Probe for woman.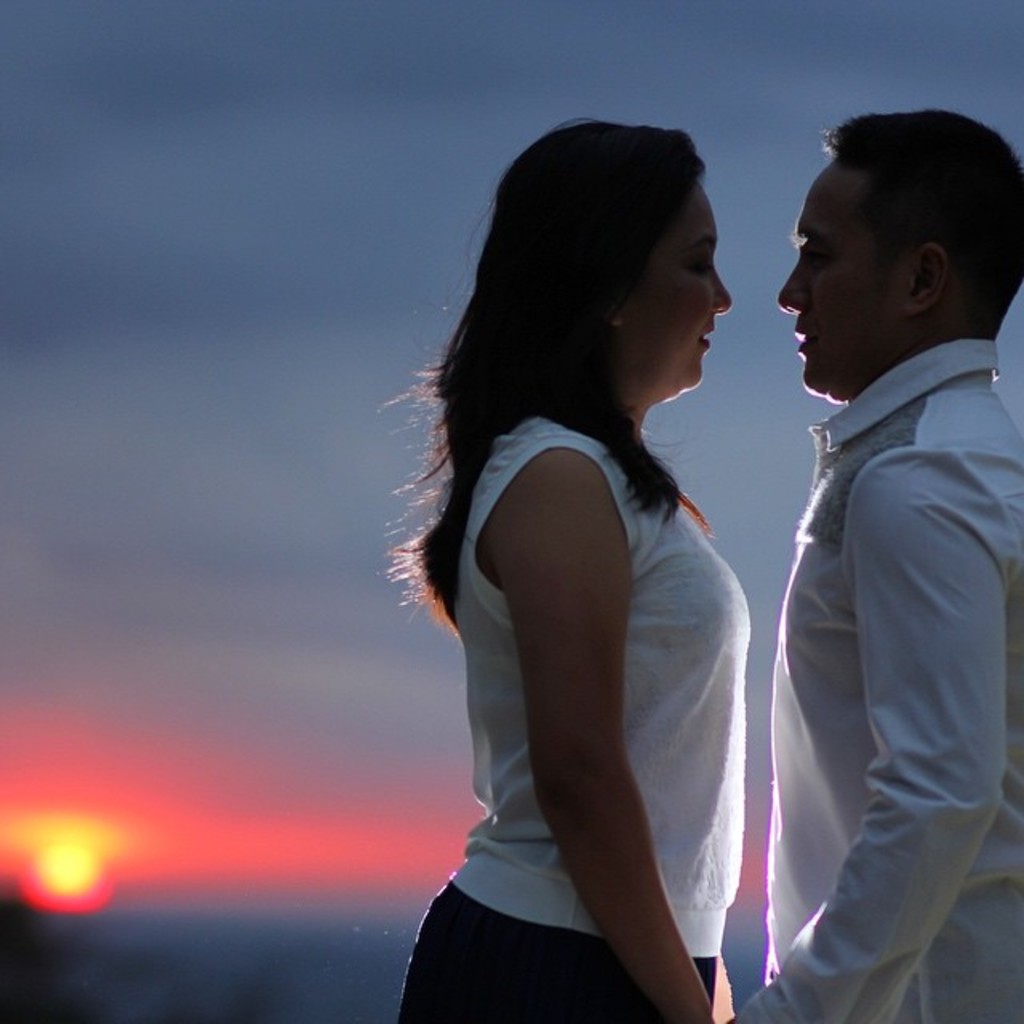
Probe result: 390 101 762 1022.
